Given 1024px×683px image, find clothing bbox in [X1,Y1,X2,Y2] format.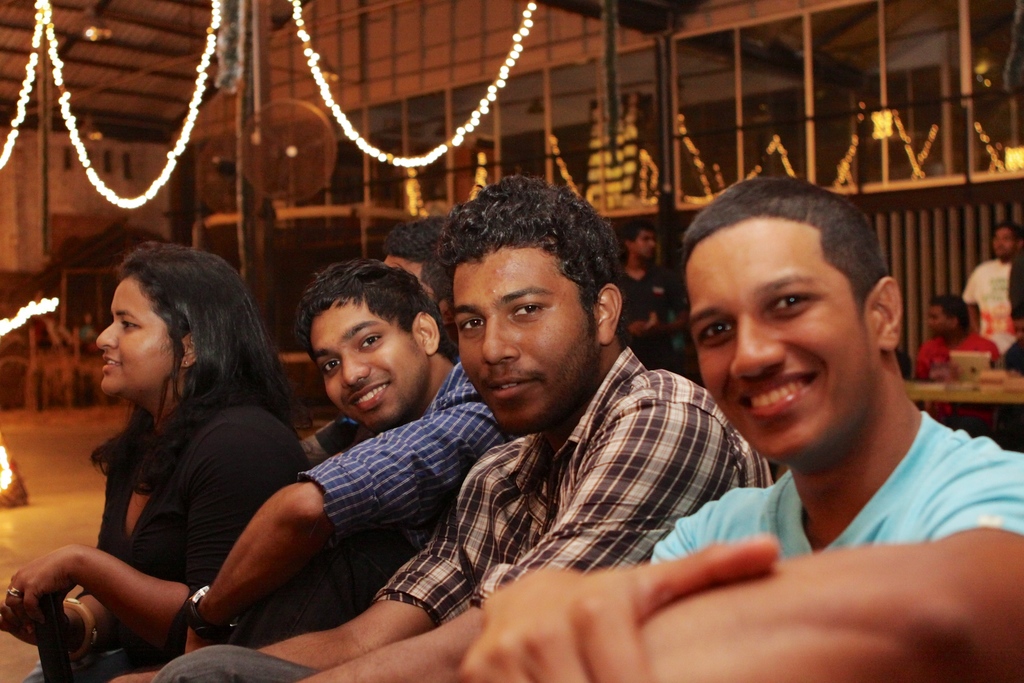
[290,352,524,642].
